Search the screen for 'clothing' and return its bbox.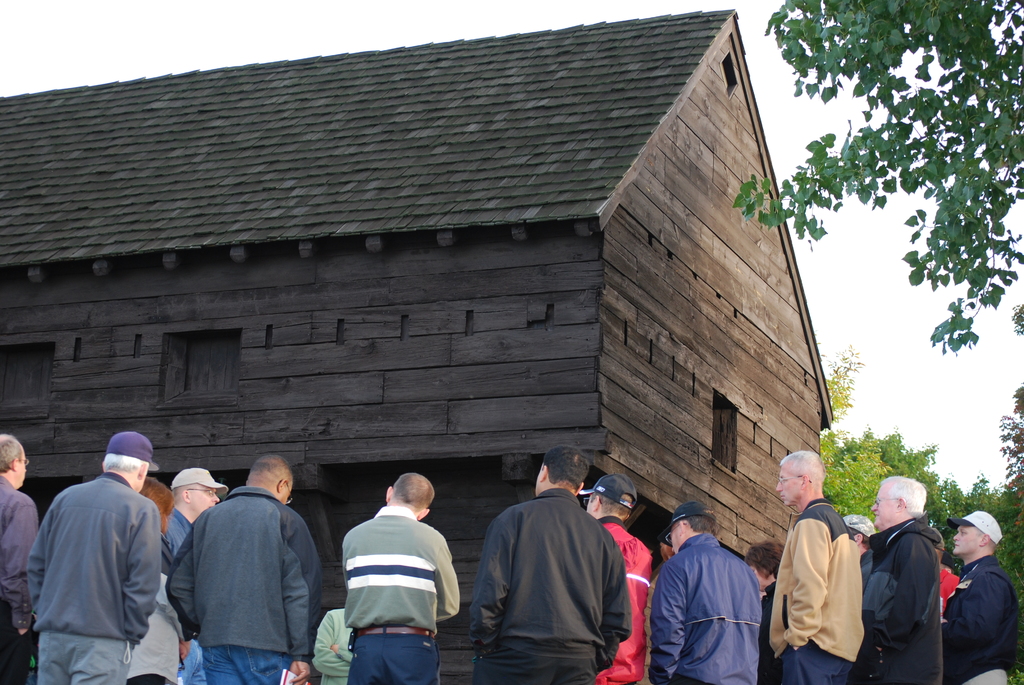
Found: x1=122 y1=582 x2=192 y2=684.
